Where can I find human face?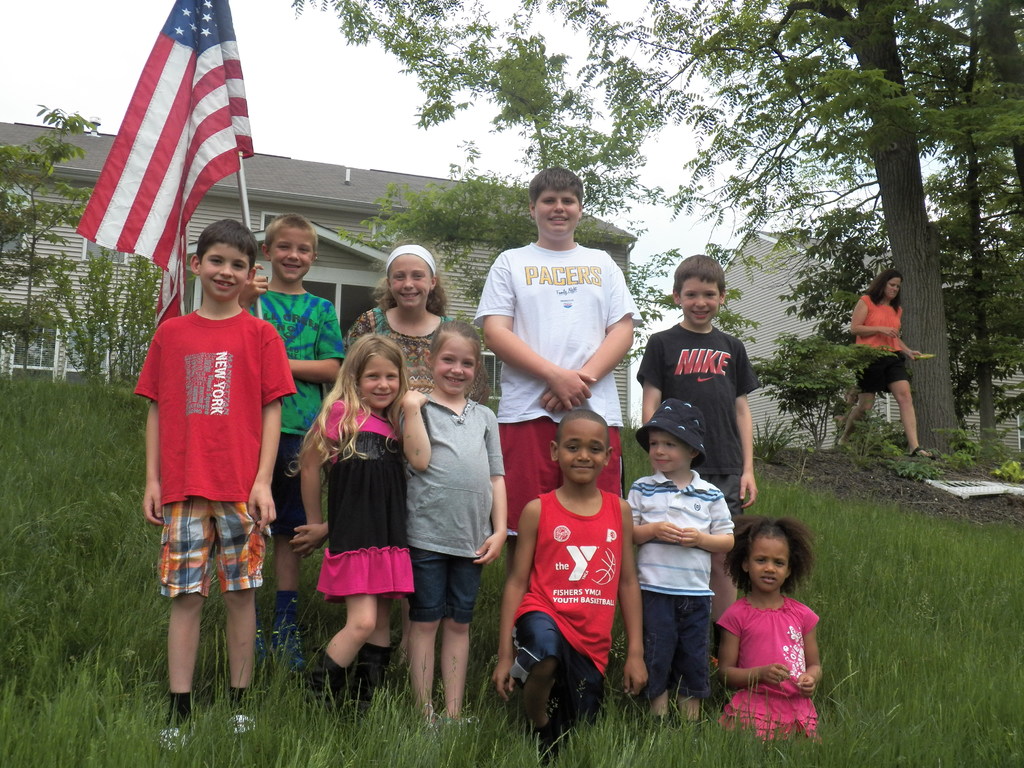
You can find it at box=[534, 191, 579, 239].
